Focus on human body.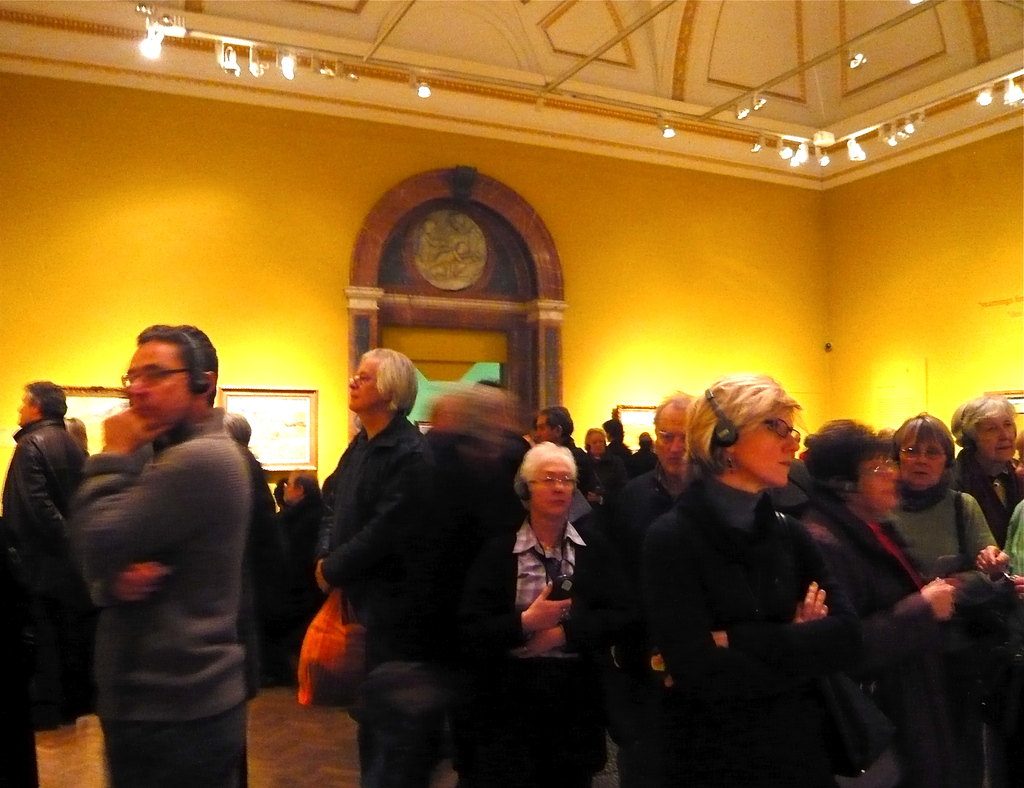
Focused at bbox(630, 446, 663, 478).
